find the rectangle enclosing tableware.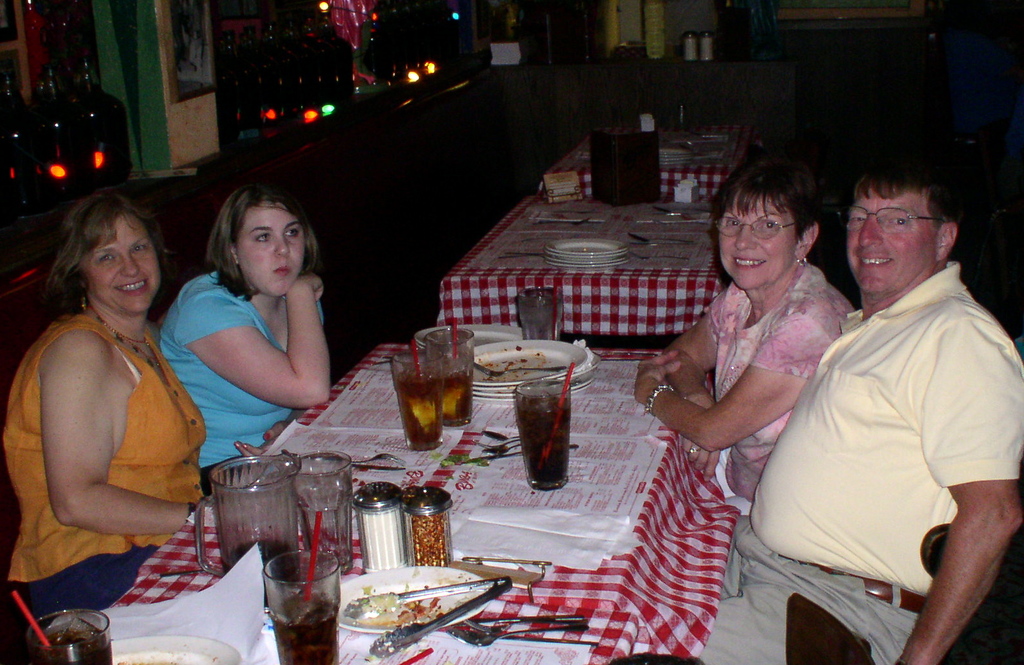
bbox=(447, 629, 594, 646).
